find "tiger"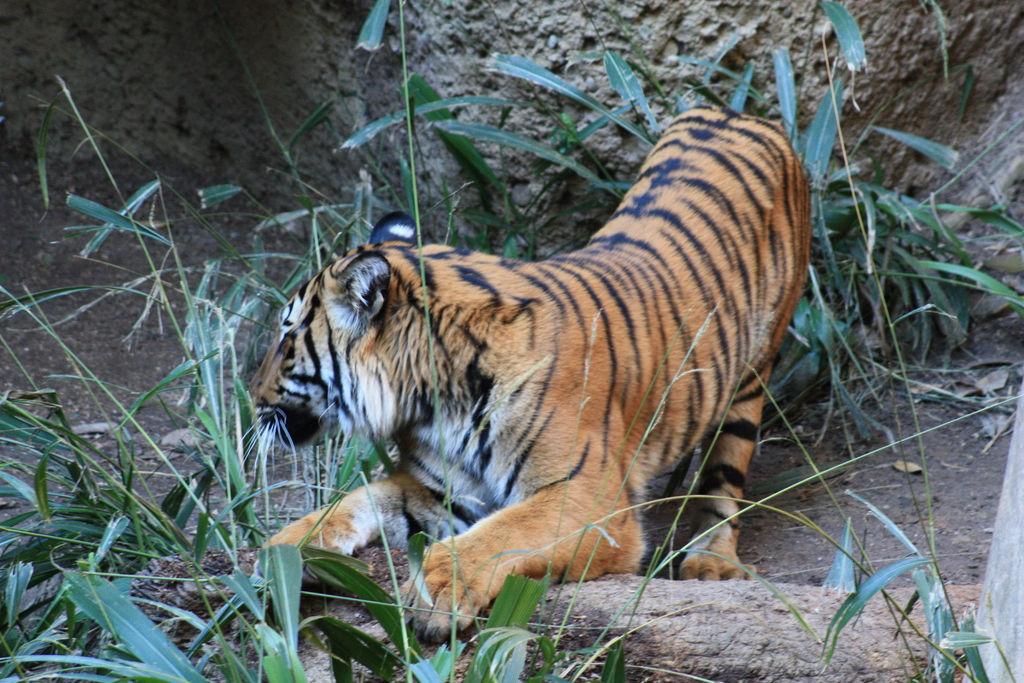
bbox(253, 100, 813, 637)
